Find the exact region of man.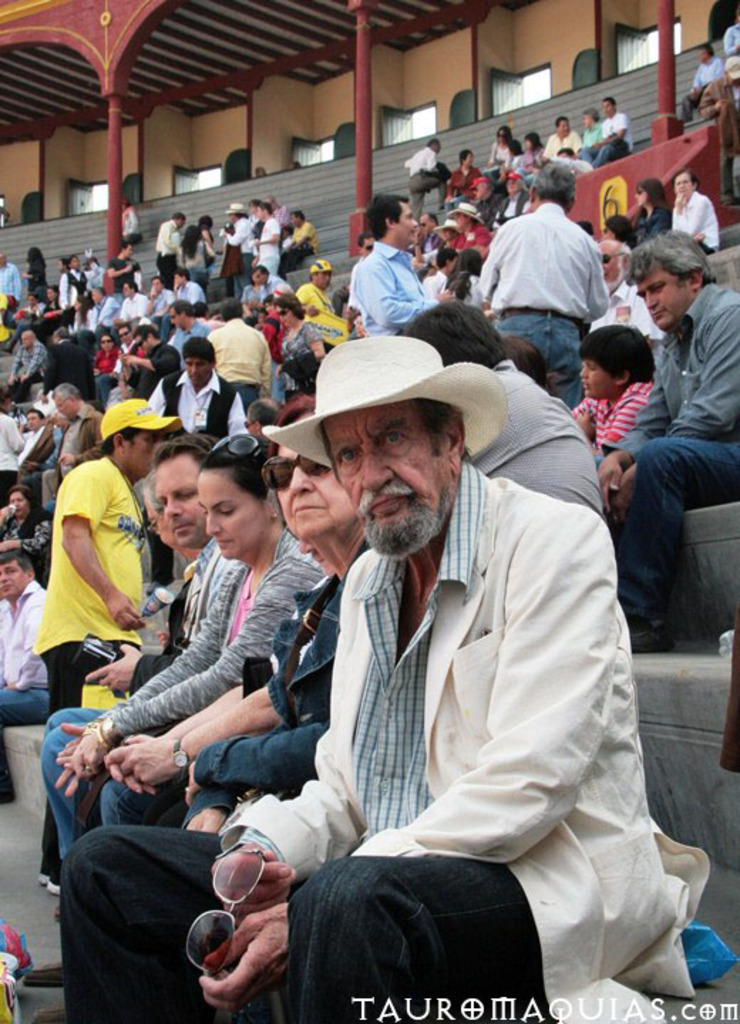
Exact region: box(218, 203, 256, 296).
